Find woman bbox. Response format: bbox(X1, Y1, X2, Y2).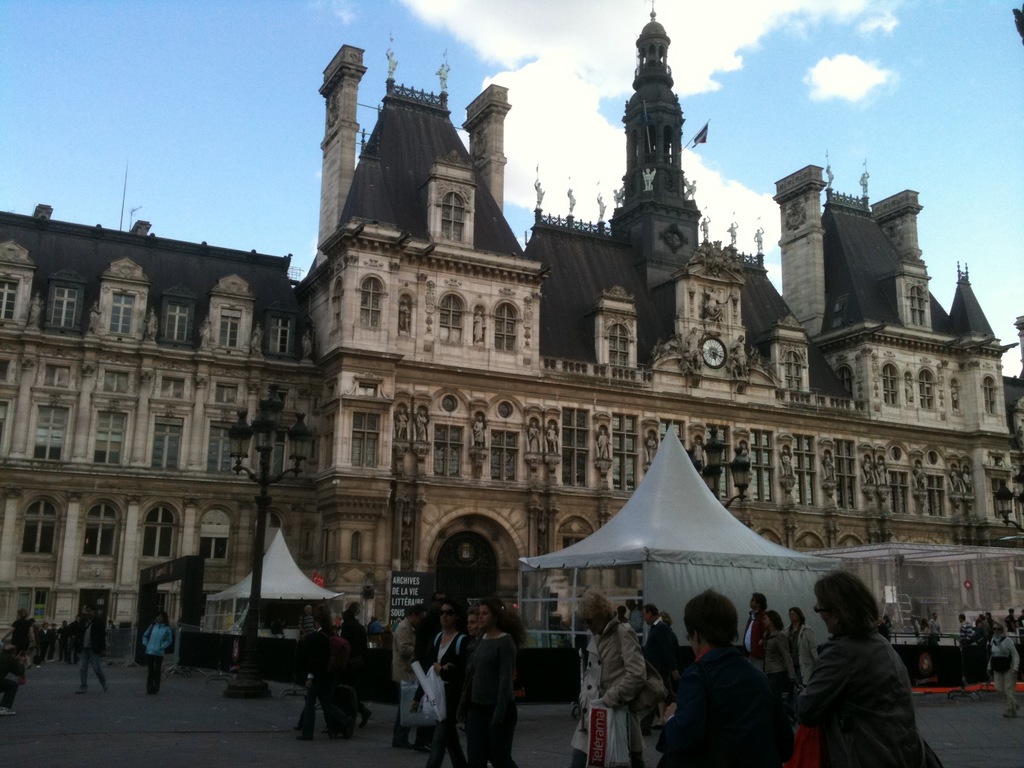
bbox(434, 614, 481, 767).
